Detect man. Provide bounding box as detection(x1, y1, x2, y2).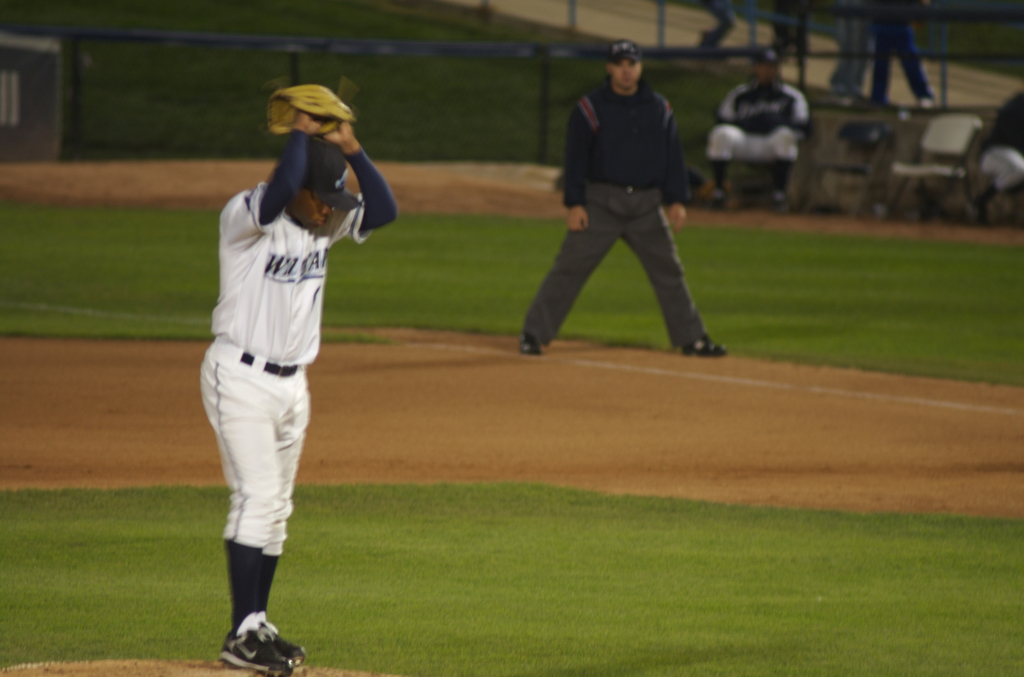
detection(515, 37, 715, 354).
